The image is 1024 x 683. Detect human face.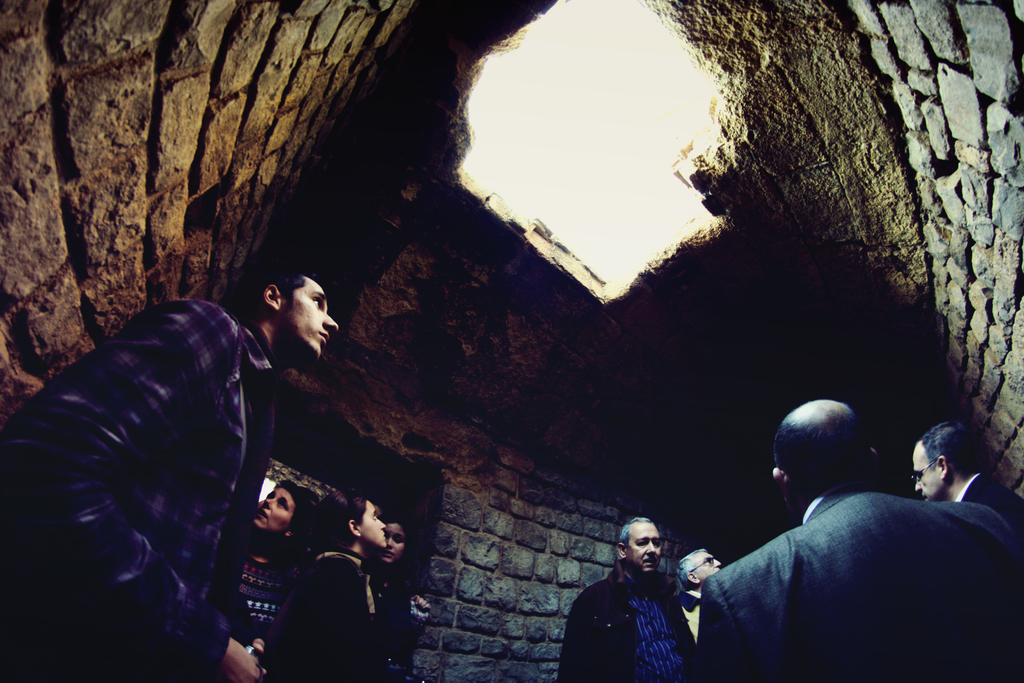
Detection: left=381, top=521, right=403, bottom=562.
